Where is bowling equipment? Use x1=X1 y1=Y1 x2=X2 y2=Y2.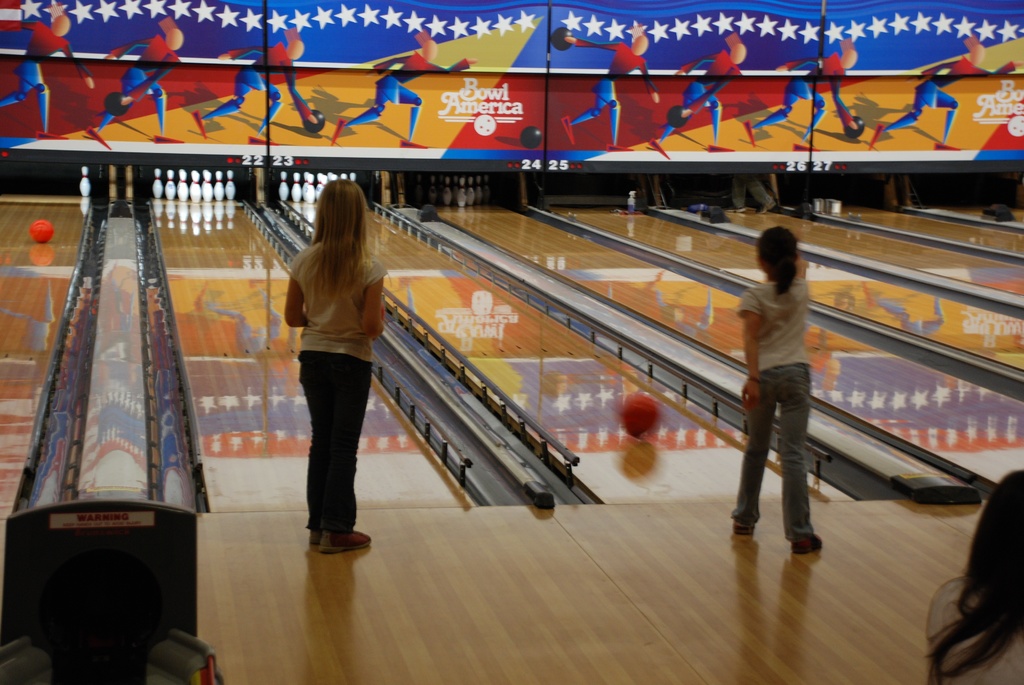
x1=550 y1=26 x2=571 y2=49.
